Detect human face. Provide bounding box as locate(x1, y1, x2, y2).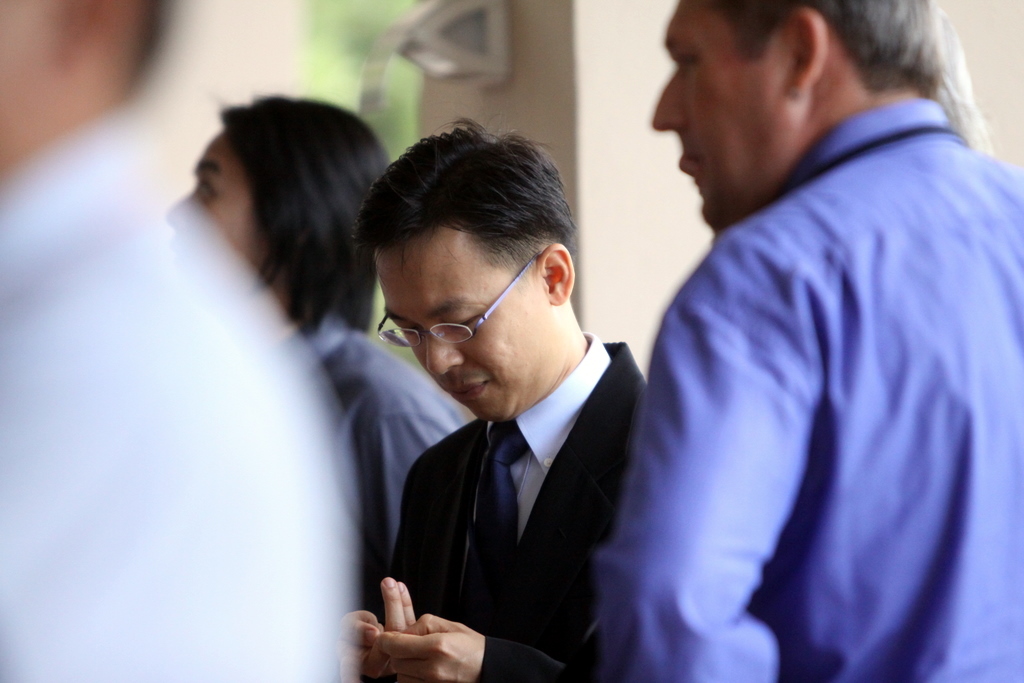
locate(648, 0, 792, 220).
